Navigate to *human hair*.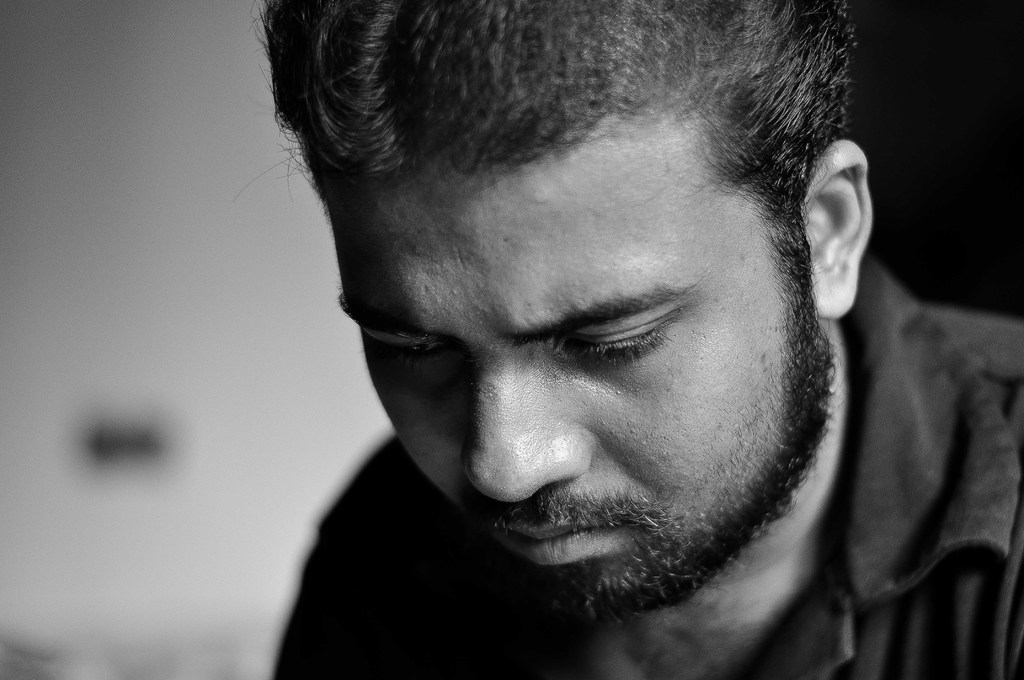
Navigation target: select_region(248, 16, 867, 265).
